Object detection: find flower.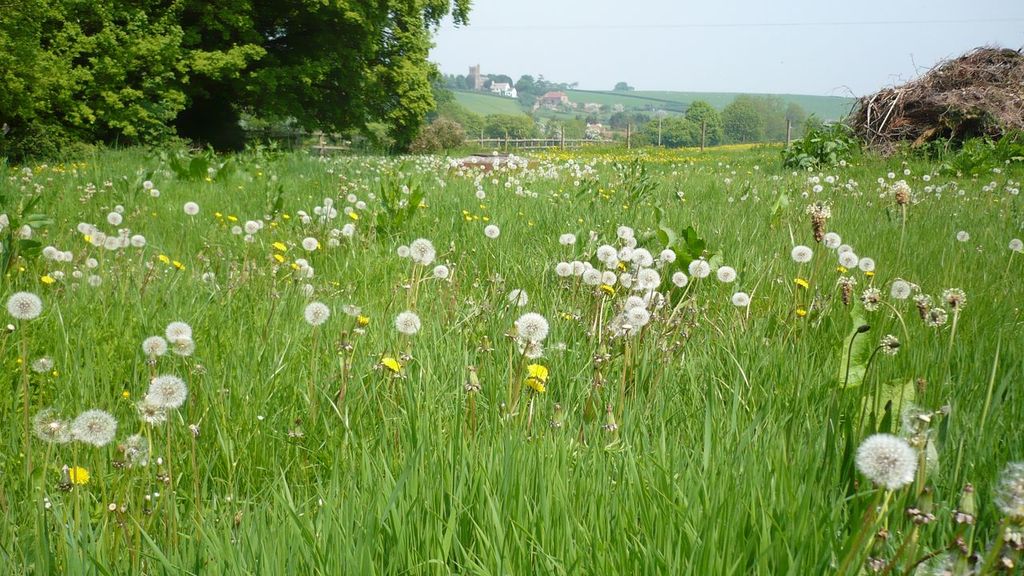
<bbox>723, 196, 737, 205</bbox>.
